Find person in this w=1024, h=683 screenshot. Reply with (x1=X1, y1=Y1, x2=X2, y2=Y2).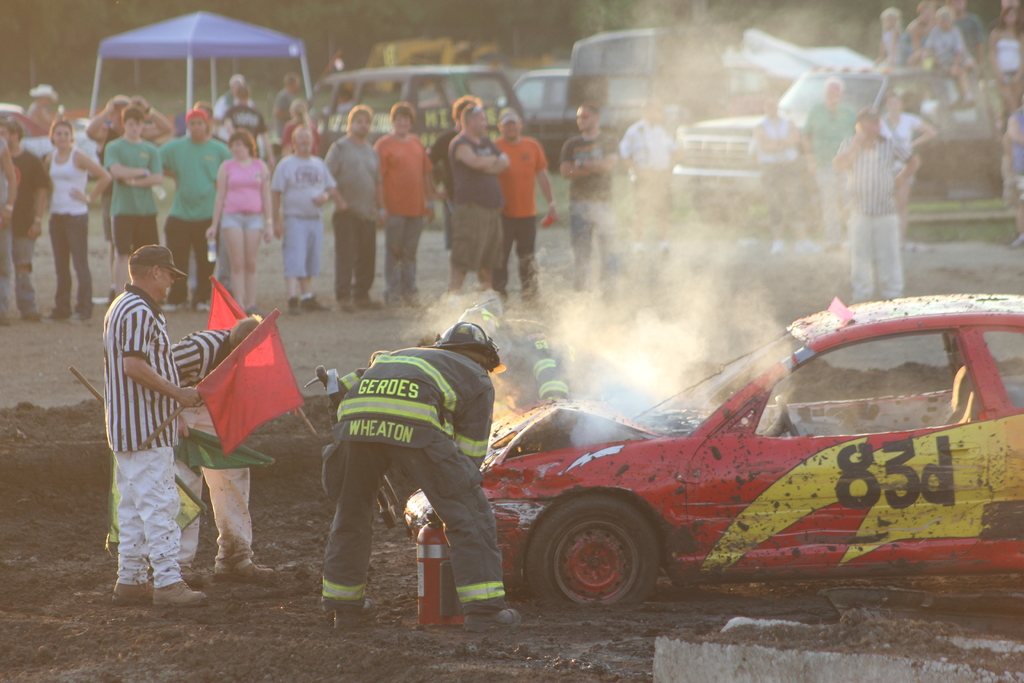
(x1=753, y1=97, x2=806, y2=245).
